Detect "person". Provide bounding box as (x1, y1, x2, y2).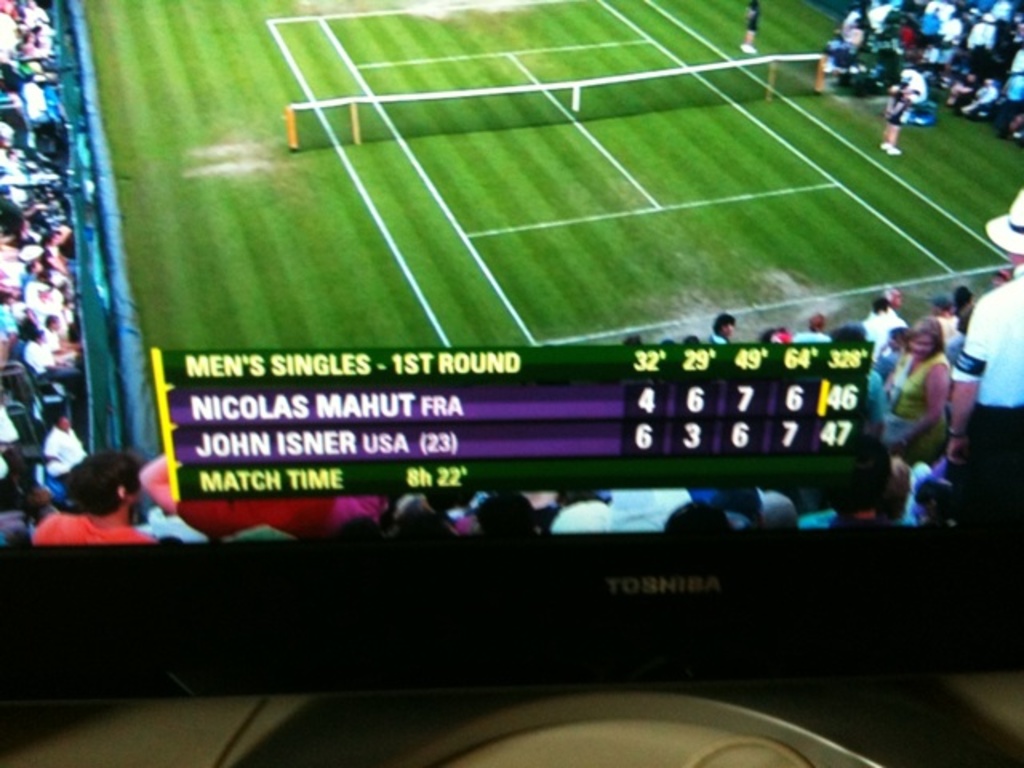
(139, 451, 210, 544).
